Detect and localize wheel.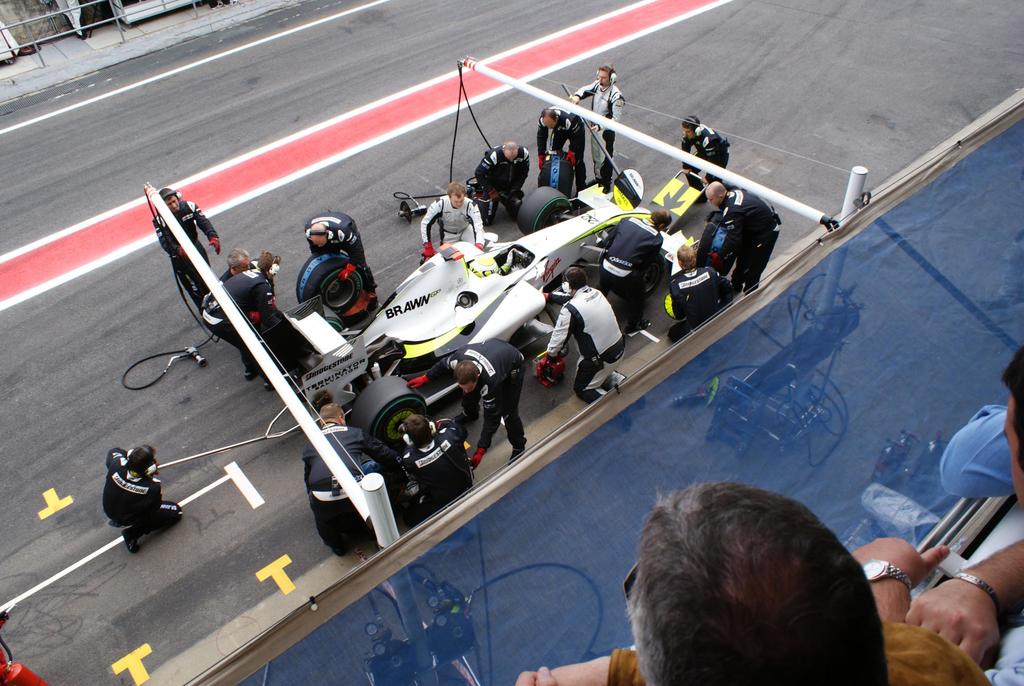
Localized at bbox(610, 253, 666, 306).
